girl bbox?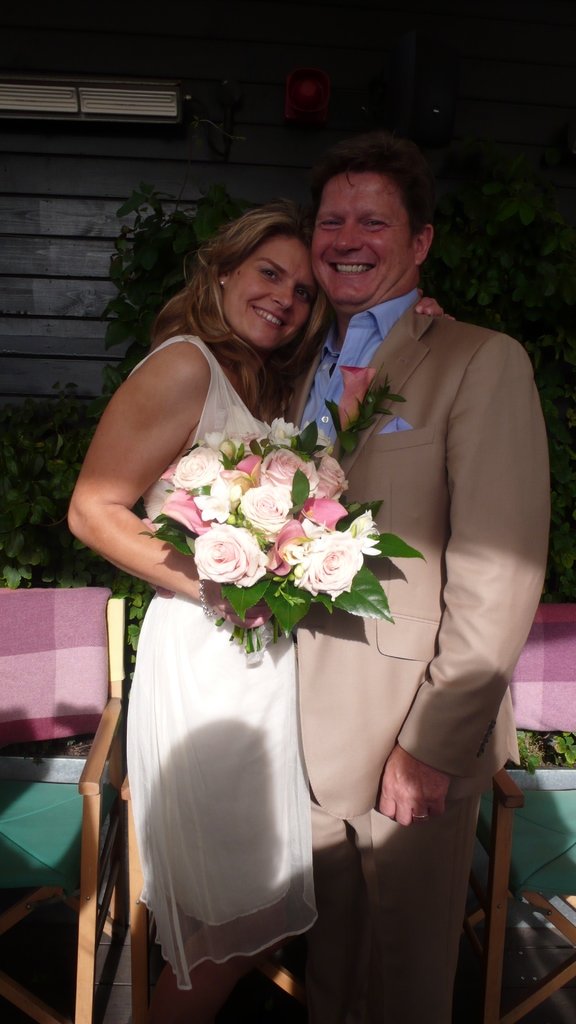
(left=70, top=206, right=326, bottom=1023)
